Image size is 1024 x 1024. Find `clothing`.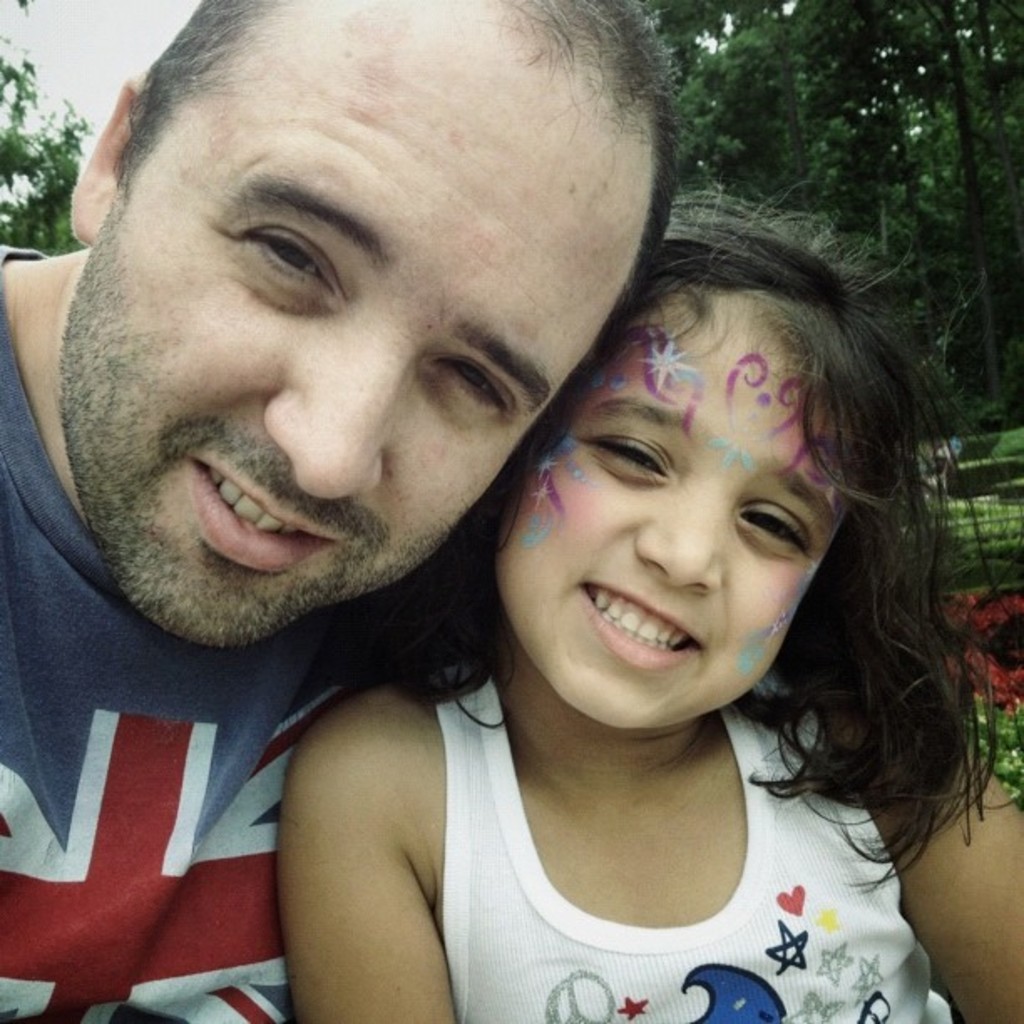
l=0, t=231, r=381, b=1022.
